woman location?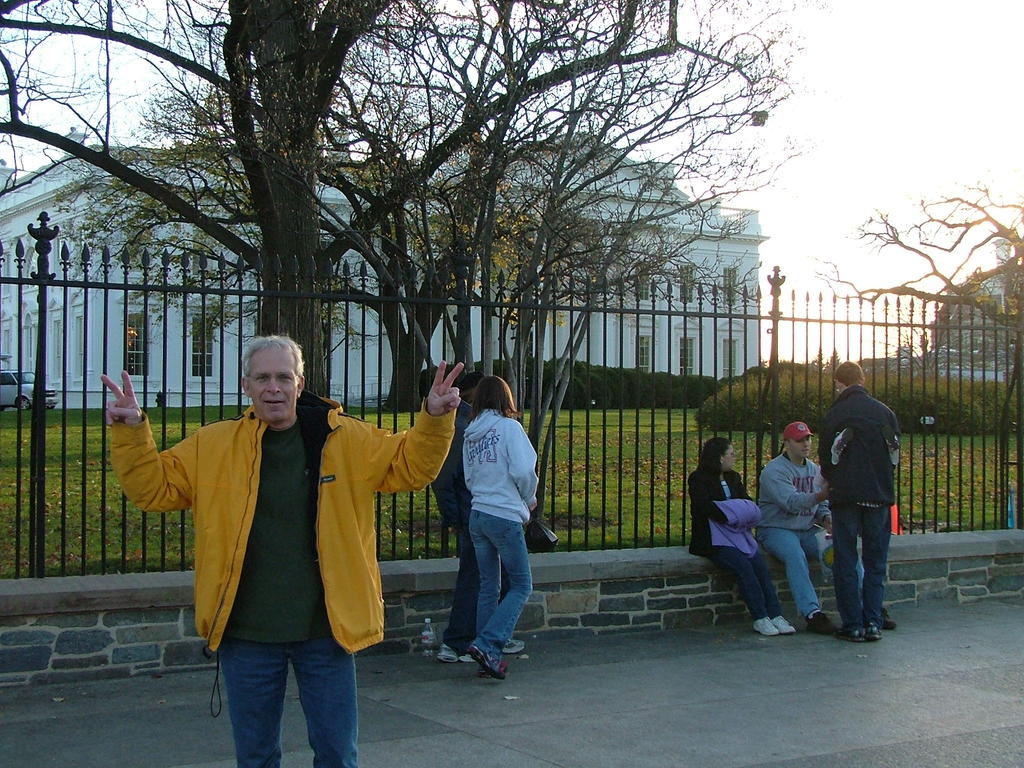
689,436,792,637
